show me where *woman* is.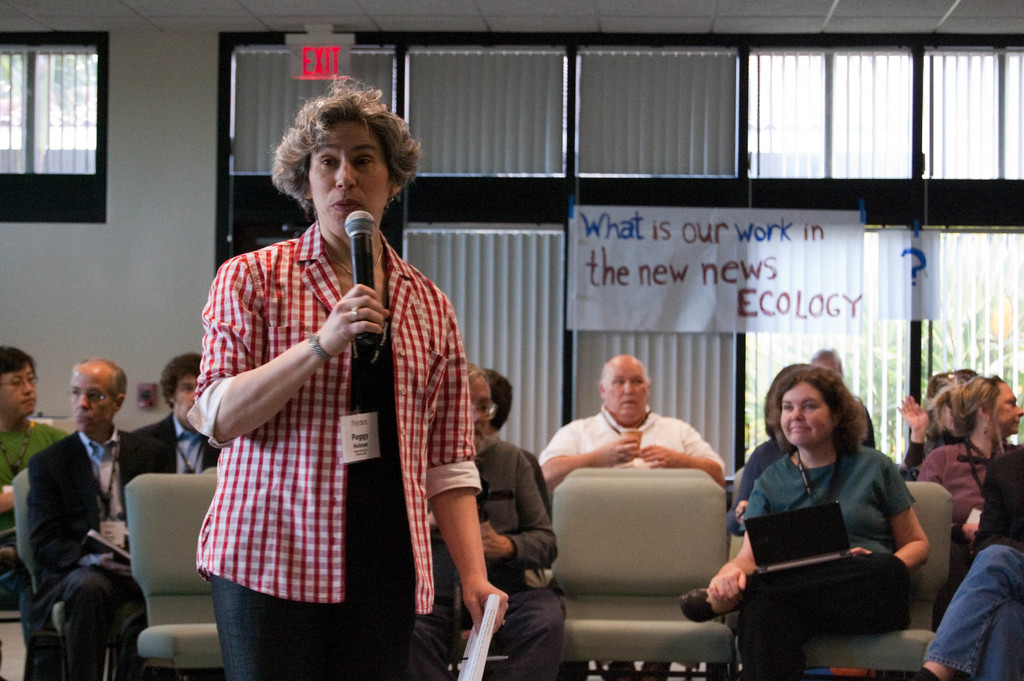
*woman* is at [897,367,982,477].
